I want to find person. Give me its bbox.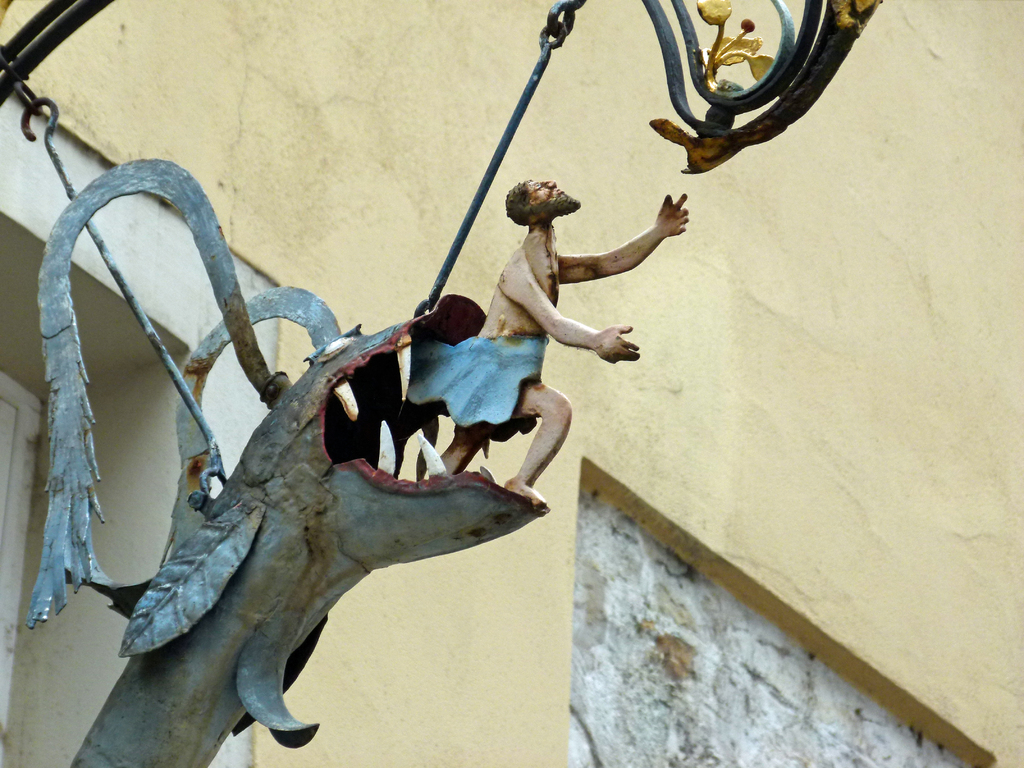
[left=404, top=178, right=690, bottom=508].
